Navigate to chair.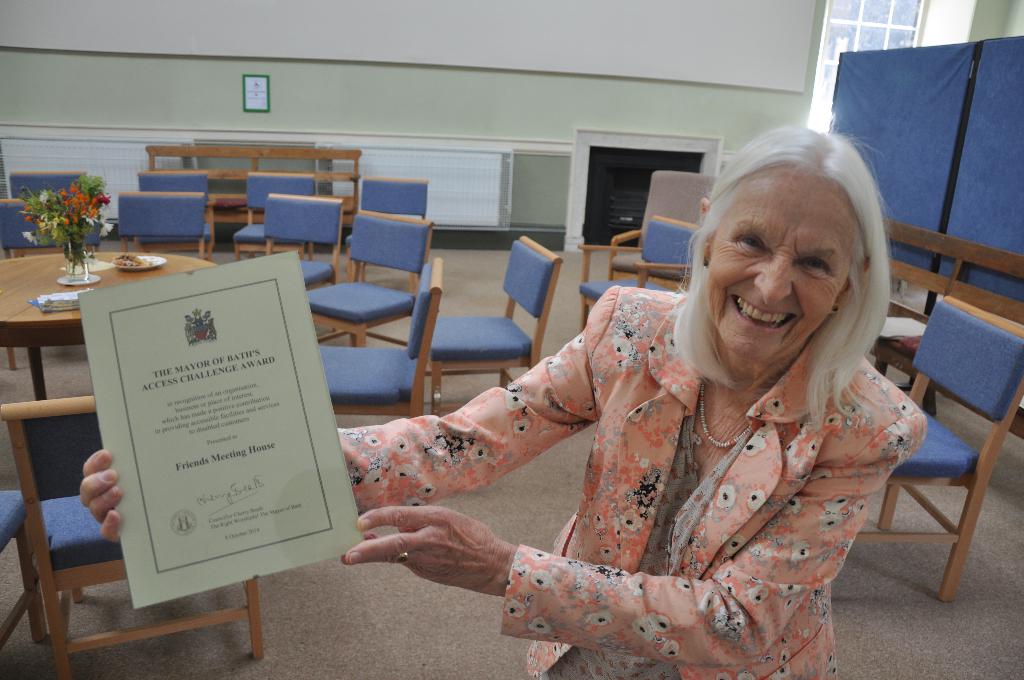
Navigation target: [131,166,212,264].
